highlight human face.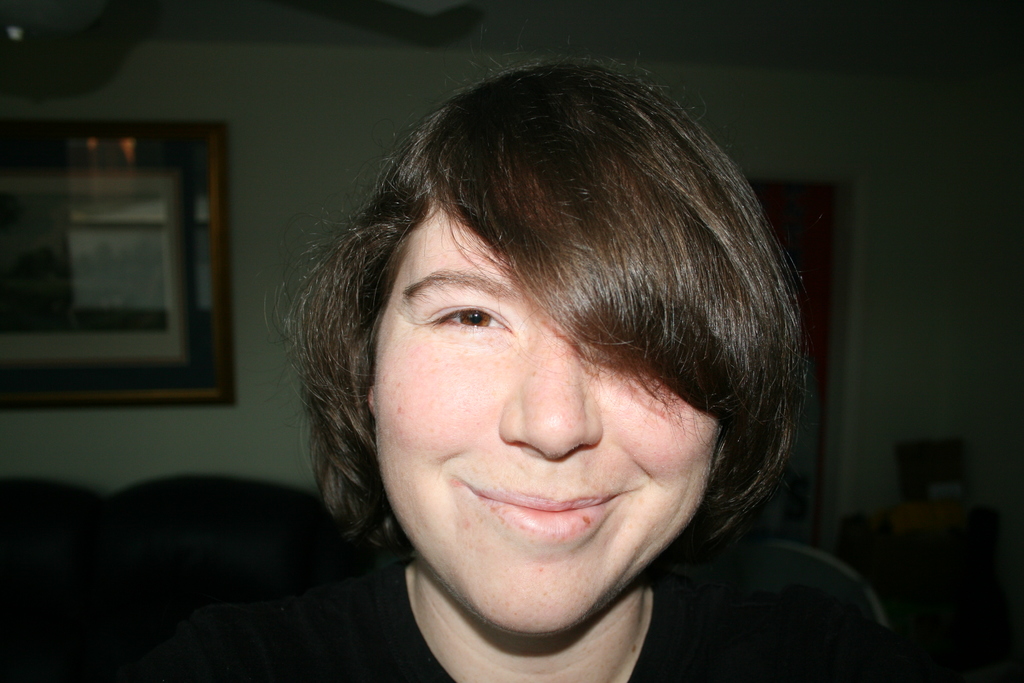
Highlighted region: select_region(373, 152, 723, 634).
